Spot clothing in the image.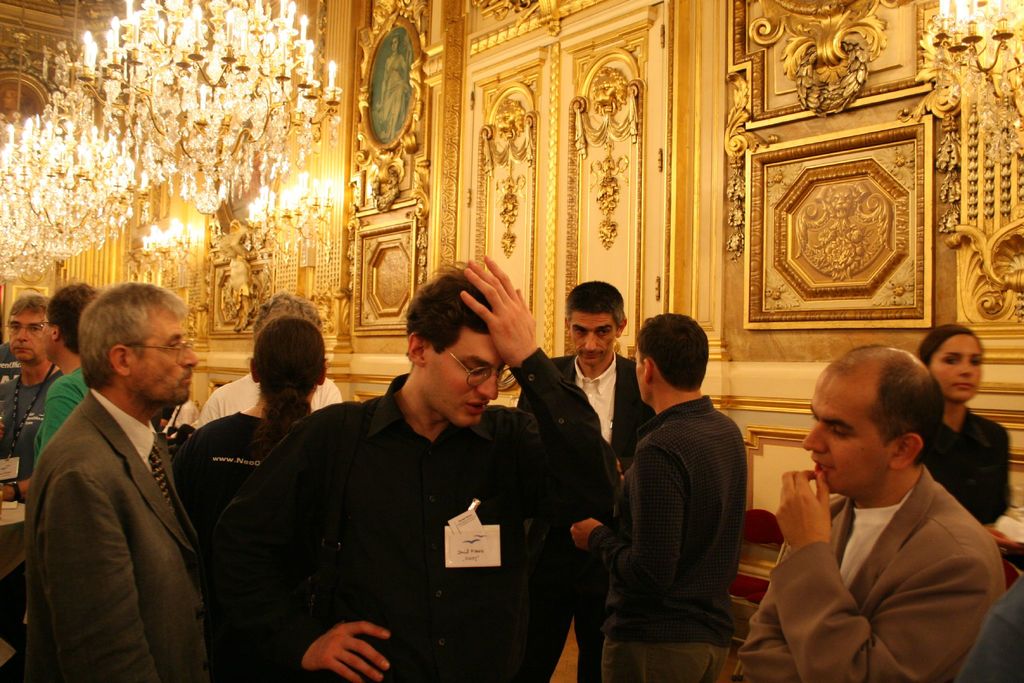
clothing found at 0,372,64,477.
